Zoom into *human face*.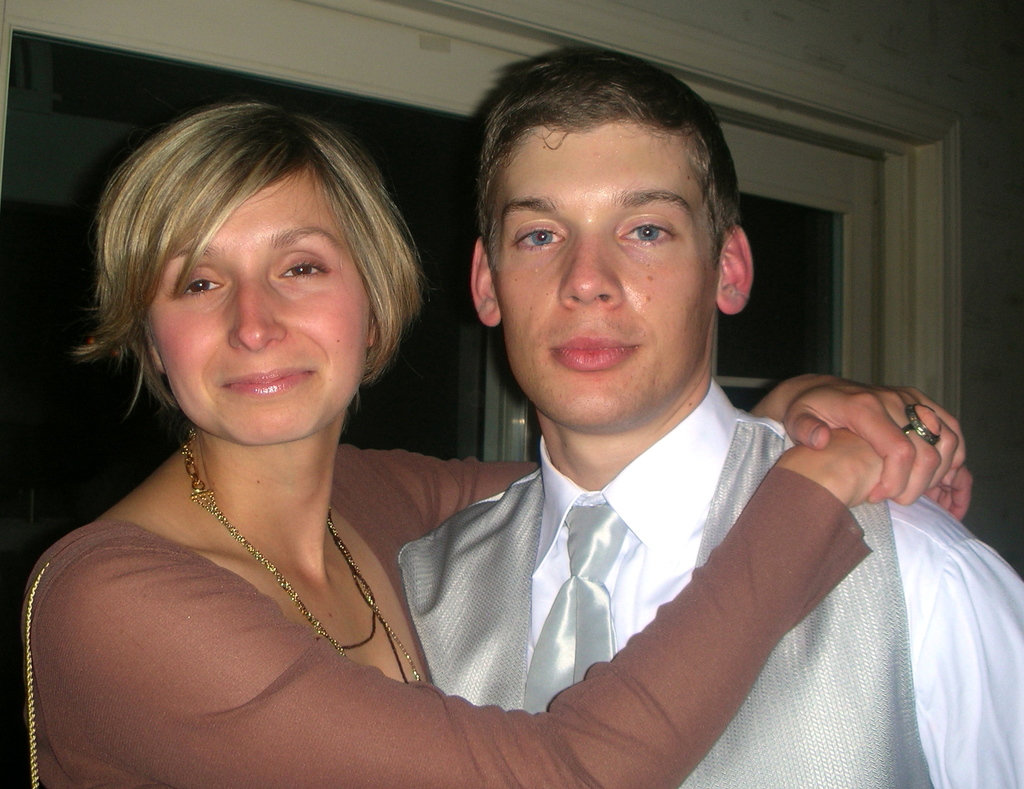
Zoom target: bbox=(145, 176, 371, 444).
